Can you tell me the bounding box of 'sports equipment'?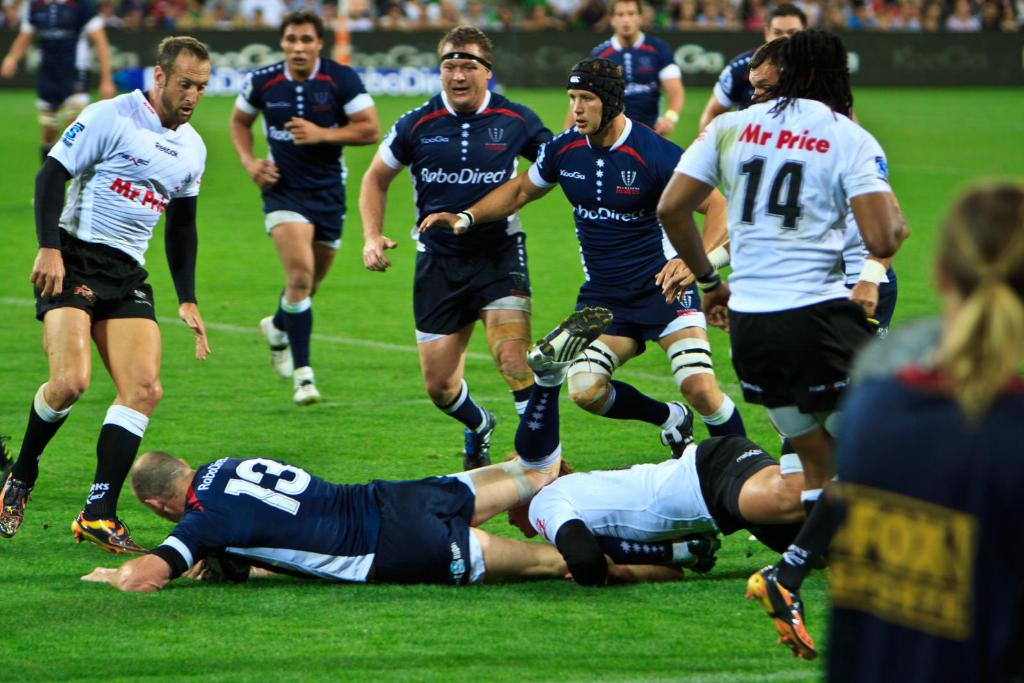
region(523, 302, 612, 387).
